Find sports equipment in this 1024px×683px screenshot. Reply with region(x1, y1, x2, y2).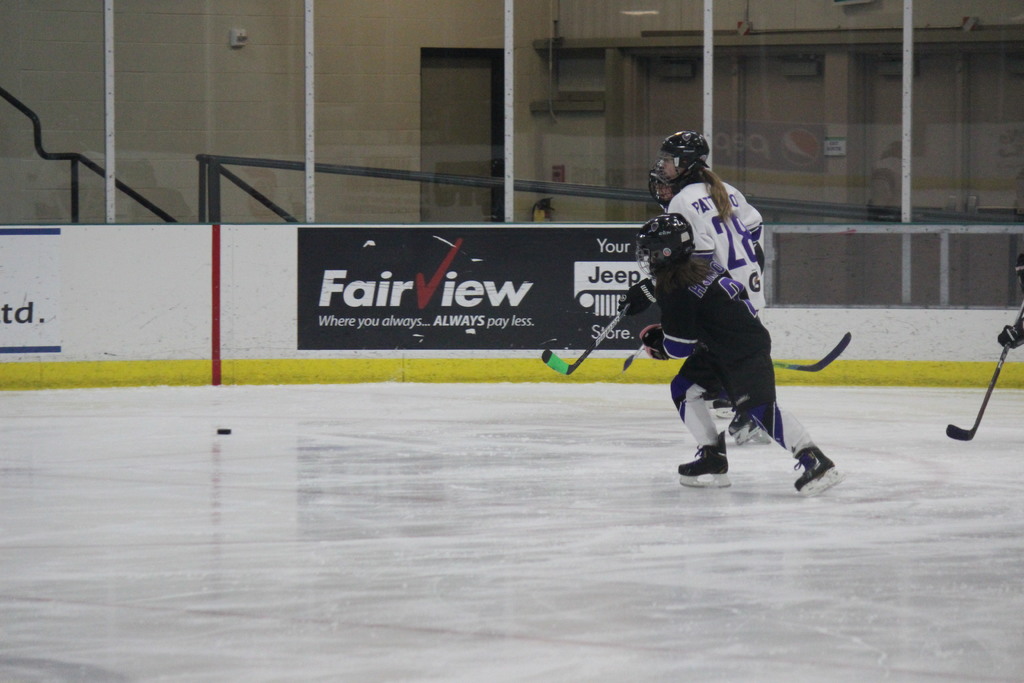
region(653, 131, 713, 188).
